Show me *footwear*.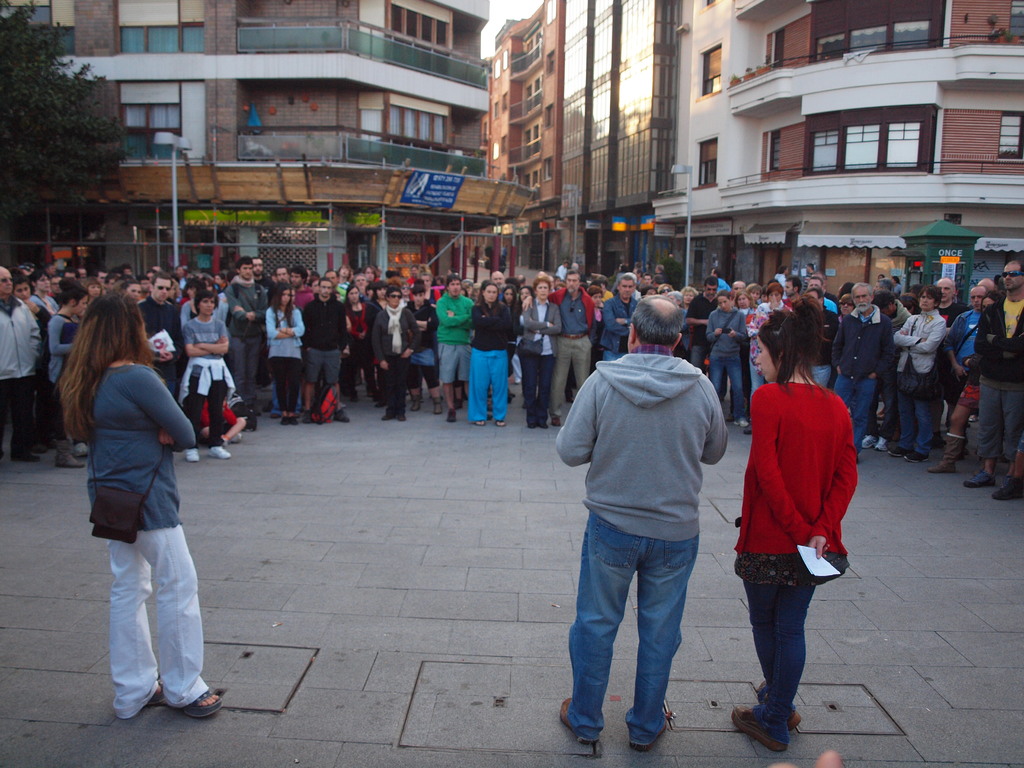
*footwear* is here: bbox=(431, 393, 440, 413).
